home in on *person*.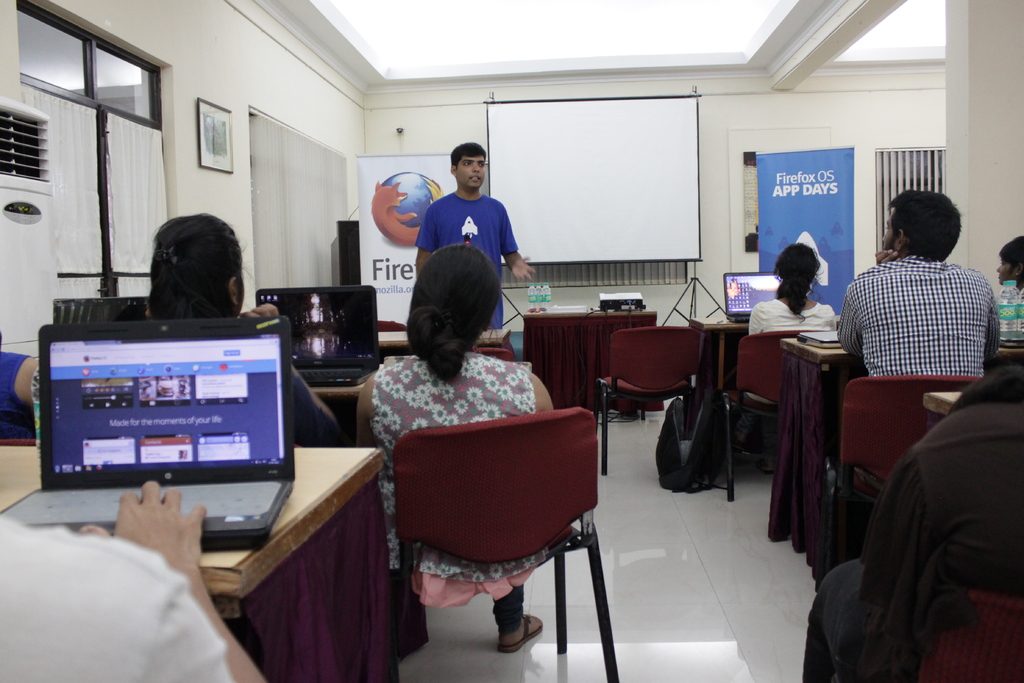
Homed in at <region>0, 331, 36, 441</region>.
